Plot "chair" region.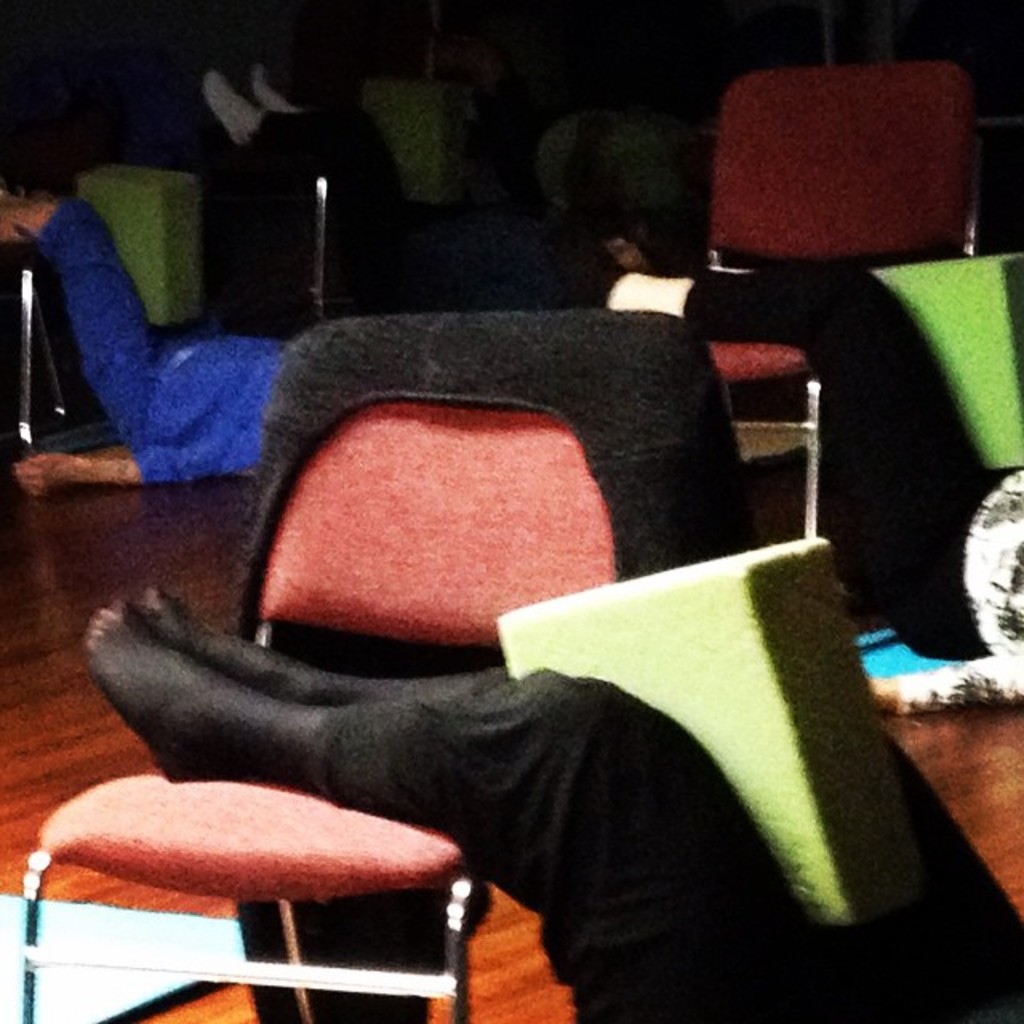
Plotted at <bbox>11, 328, 747, 1022</bbox>.
